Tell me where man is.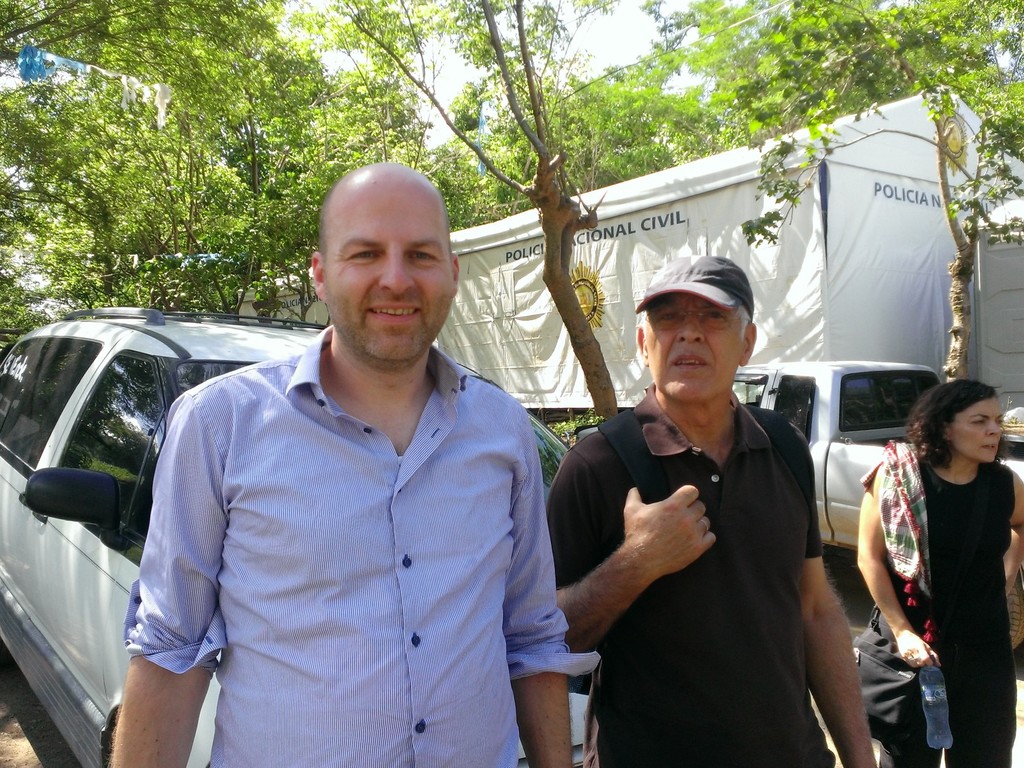
man is at (left=547, top=248, right=883, bottom=767).
